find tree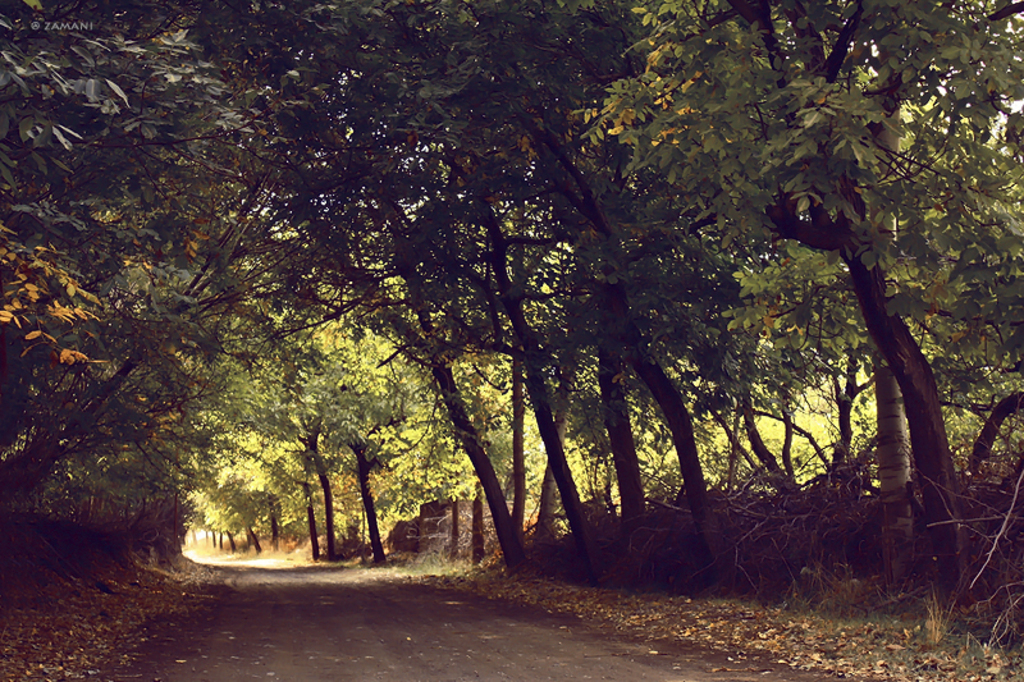
bbox(0, 0, 303, 585)
